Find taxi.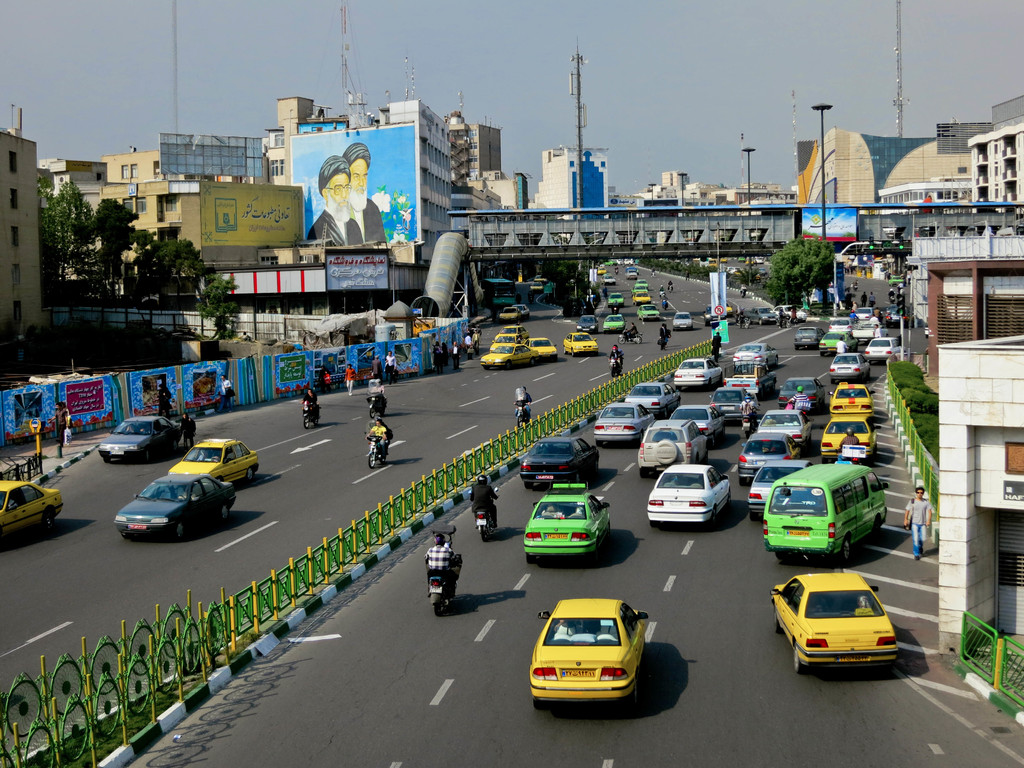
<bbox>820, 412, 881, 462</bbox>.
